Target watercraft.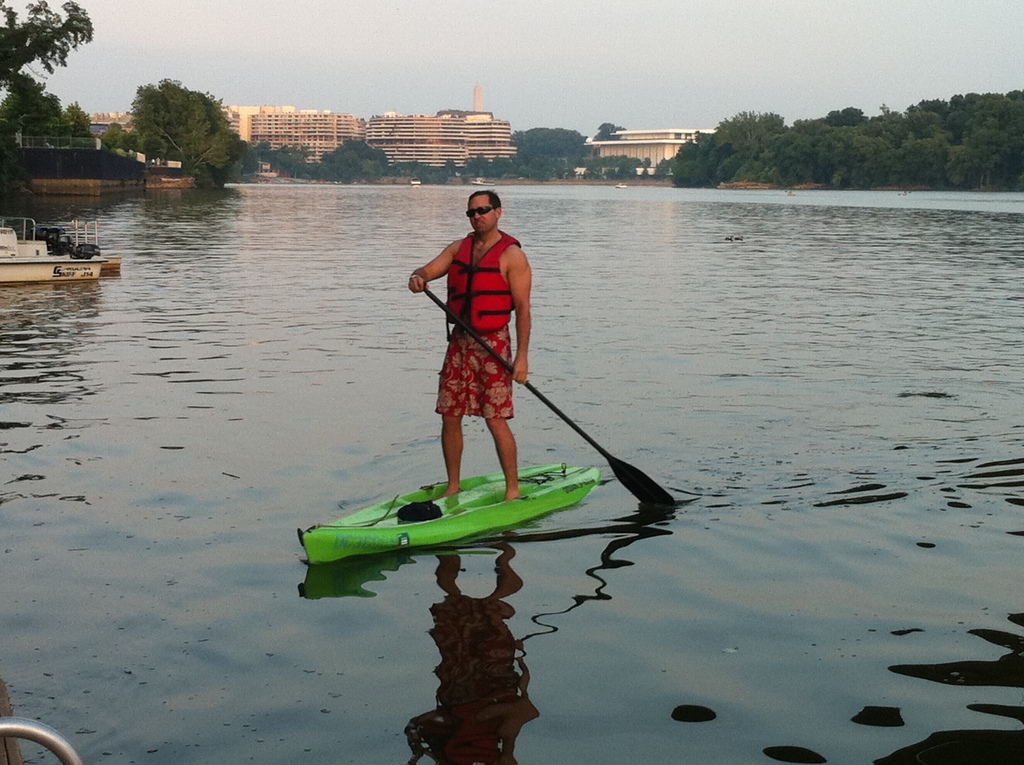
Target region: box(6, 198, 107, 272).
